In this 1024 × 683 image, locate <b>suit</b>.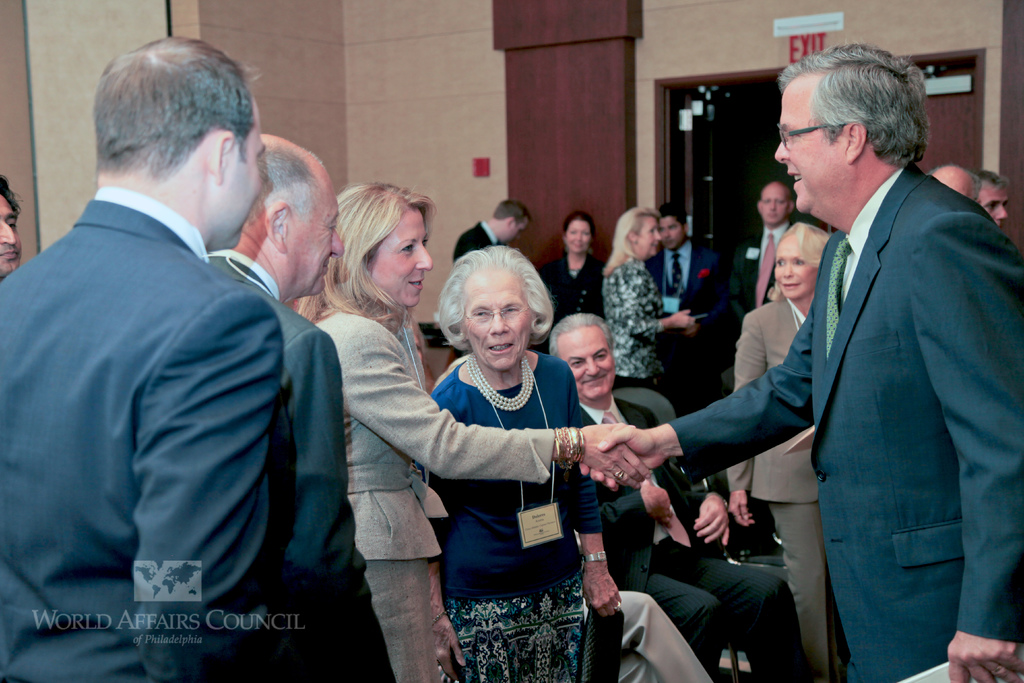
Bounding box: locate(449, 220, 492, 269).
